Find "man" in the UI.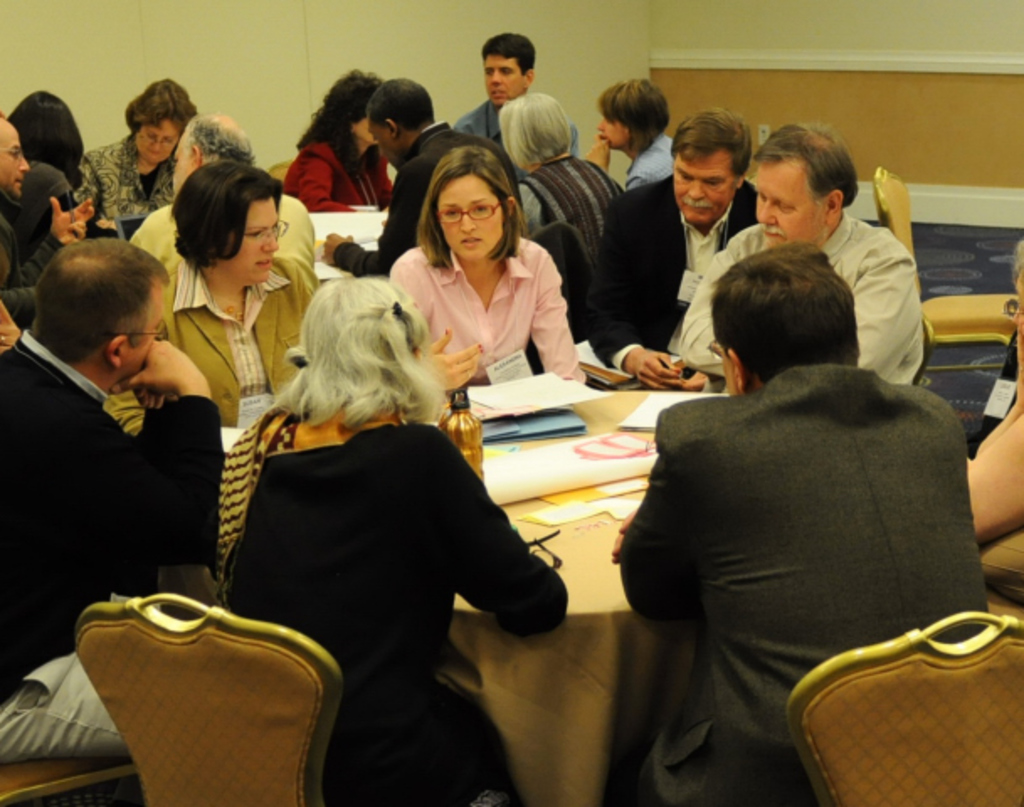
UI element at bbox(452, 27, 541, 150).
